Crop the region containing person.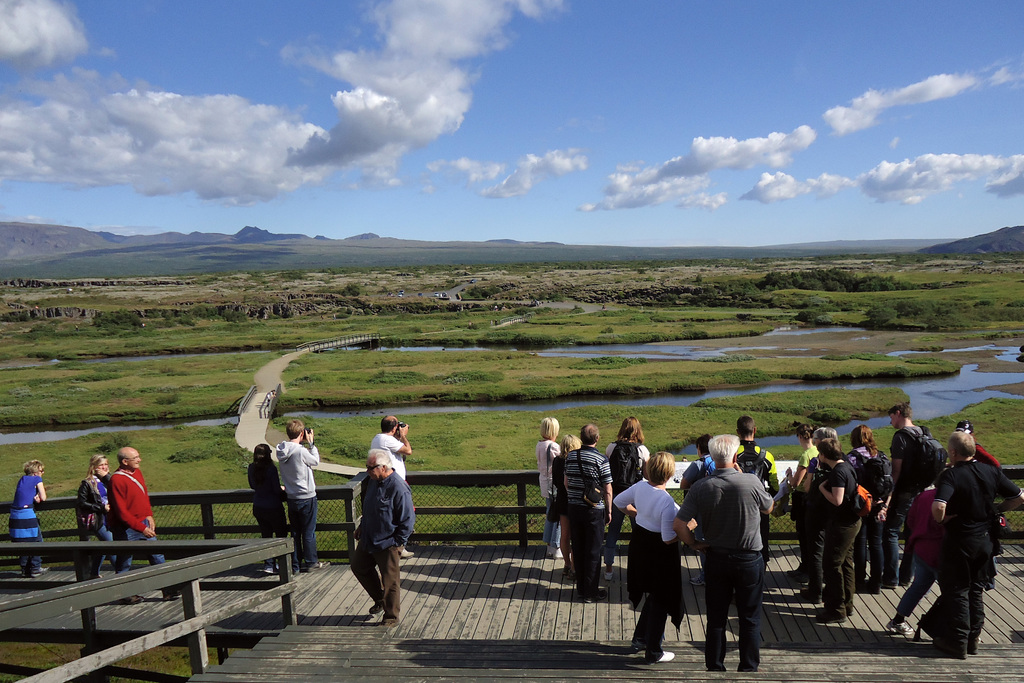
Crop region: [left=927, top=436, right=1023, bottom=664].
